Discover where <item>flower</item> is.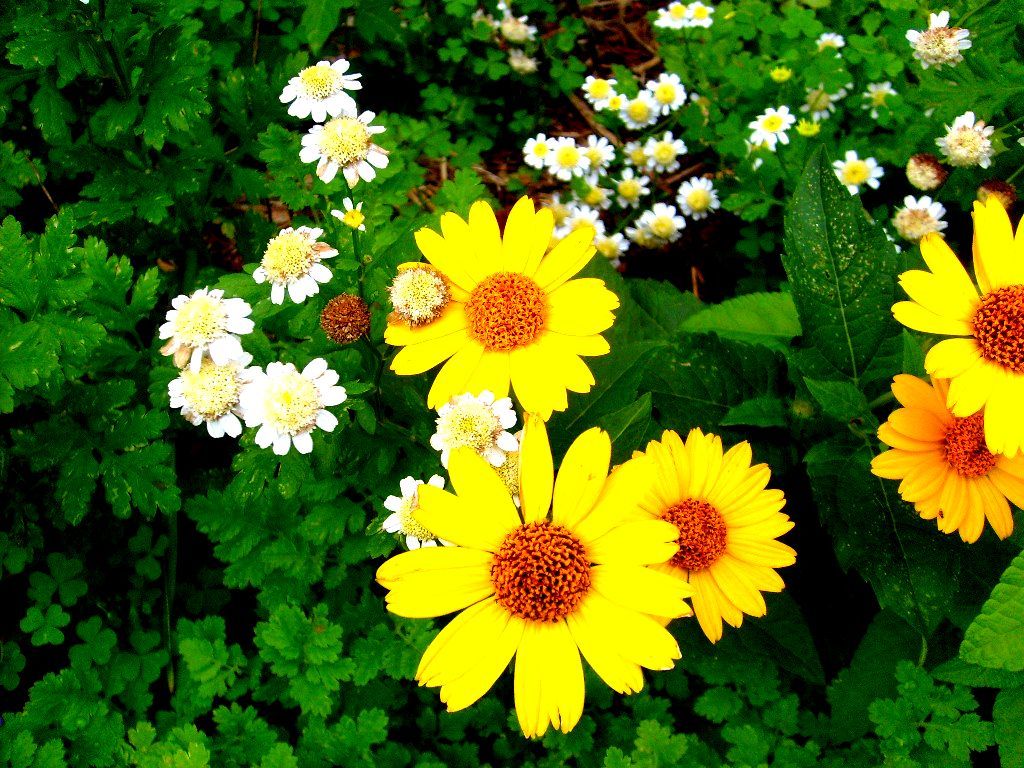
Discovered at <region>871, 367, 1023, 545</region>.
